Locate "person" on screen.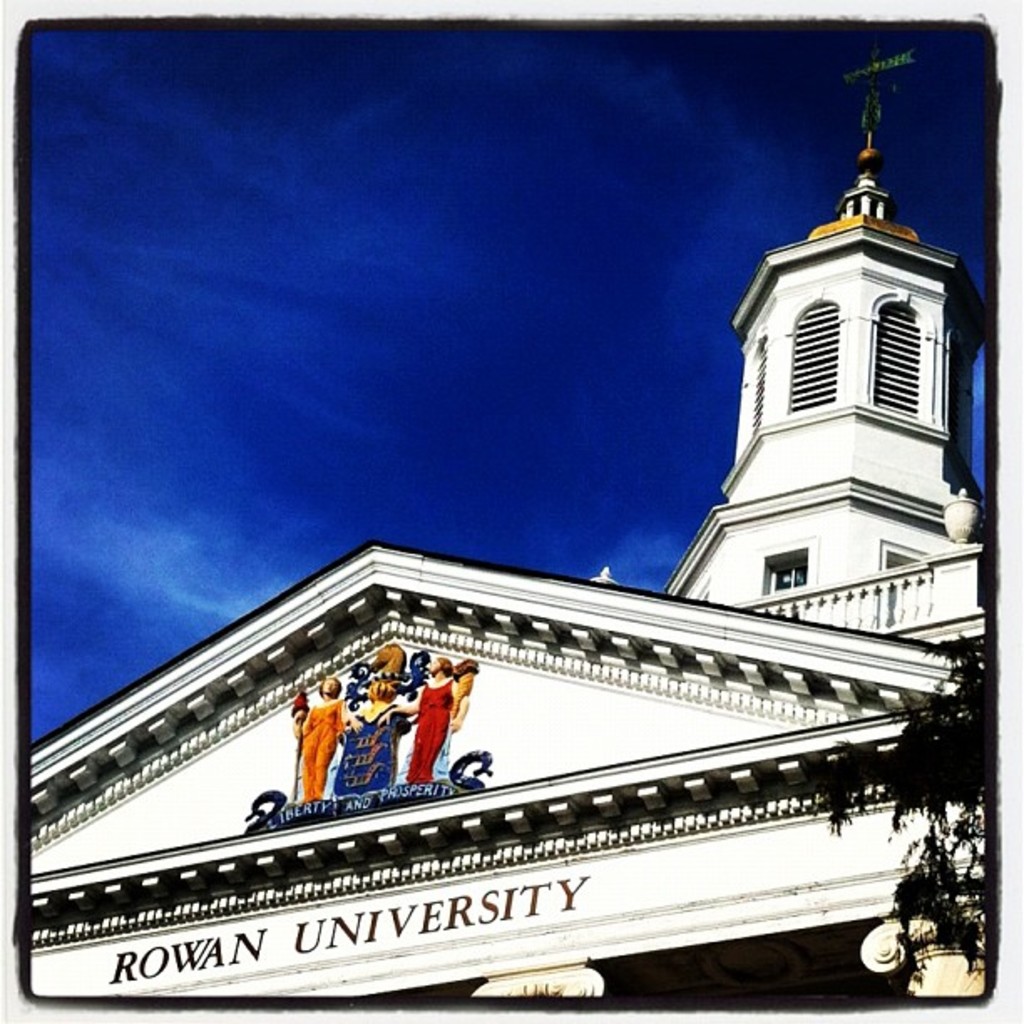
On screen at {"left": 393, "top": 656, "right": 470, "bottom": 793}.
